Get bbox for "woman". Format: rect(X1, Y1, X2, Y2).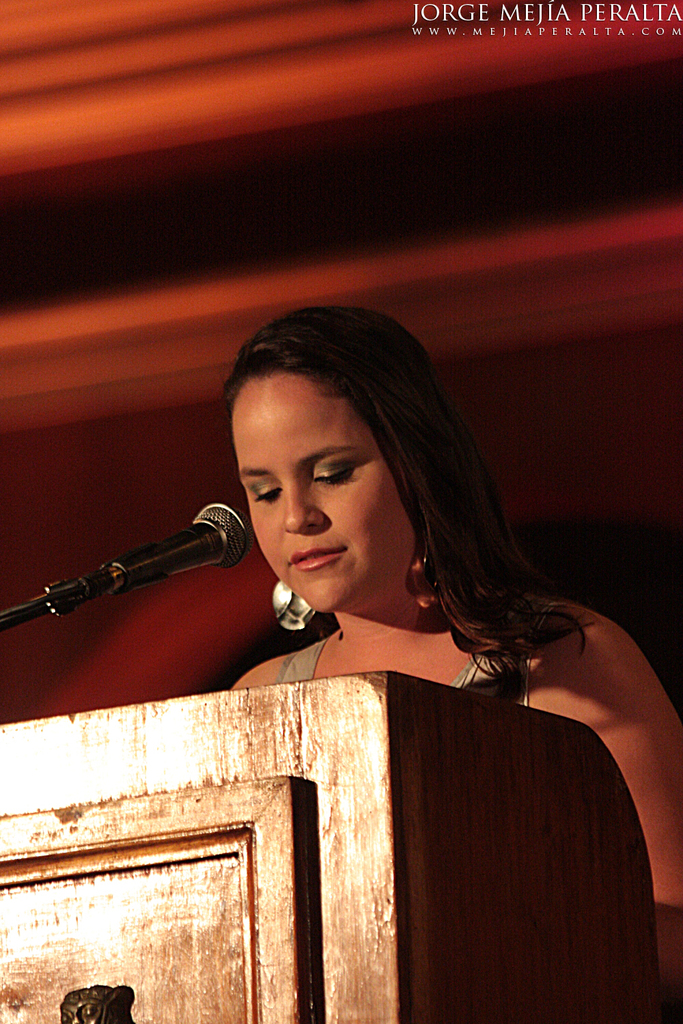
rect(219, 307, 682, 1023).
